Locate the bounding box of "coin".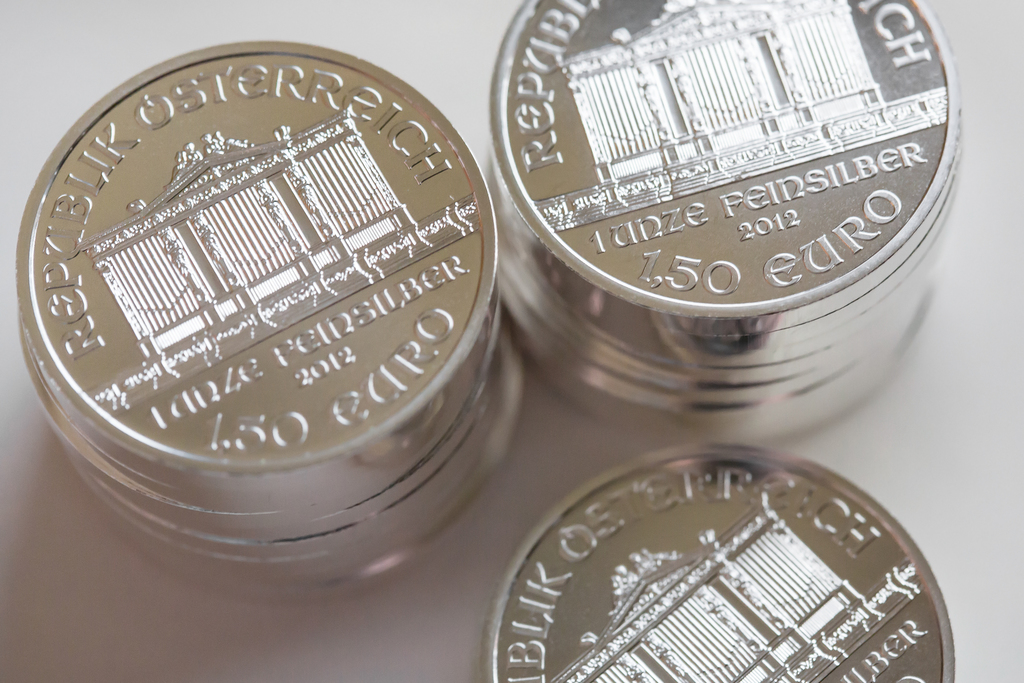
Bounding box: <bbox>492, 443, 945, 682</bbox>.
